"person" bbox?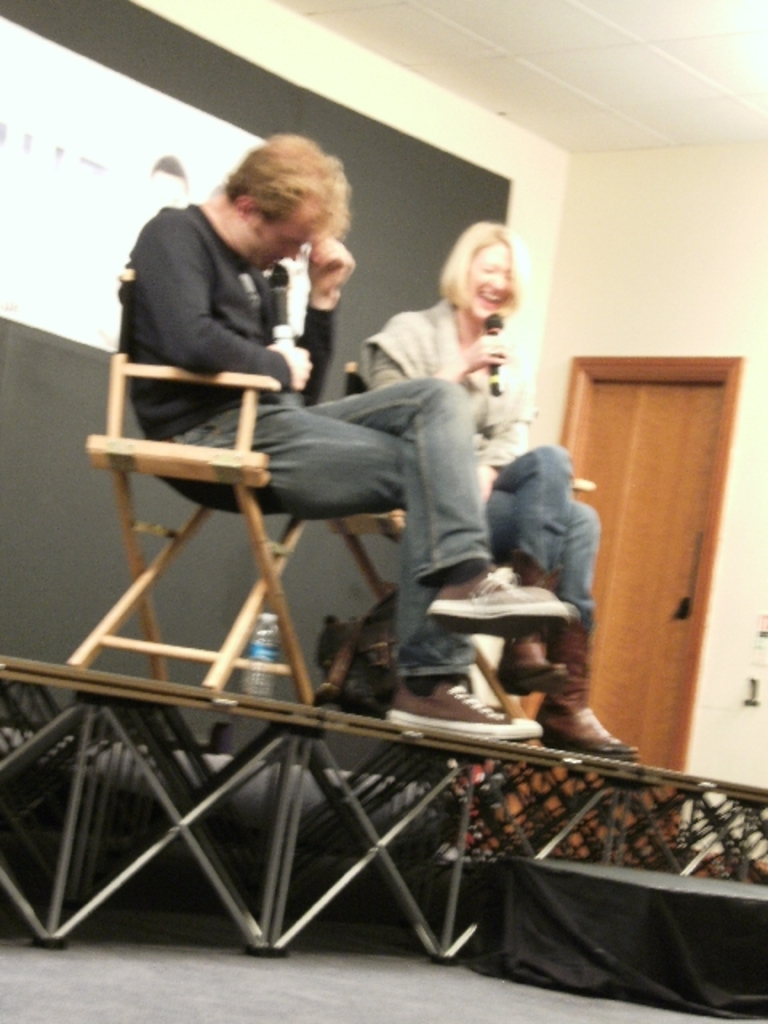
crop(363, 221, 646, 765)
